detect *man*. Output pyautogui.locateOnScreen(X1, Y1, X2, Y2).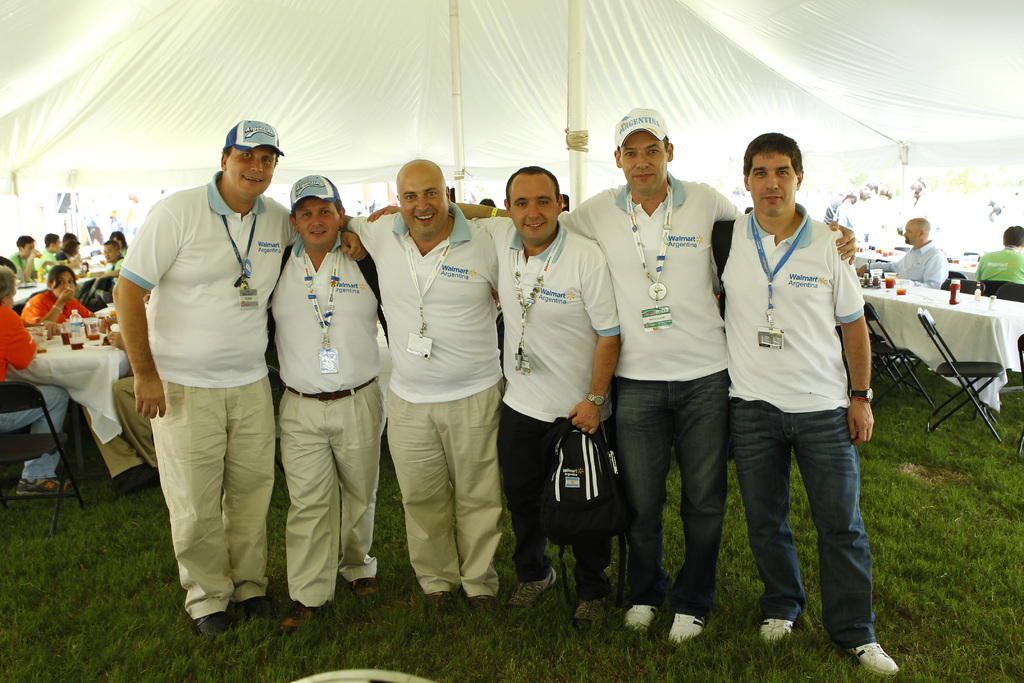
pyautogui.locateOnScreen(11, 231, 47, 281).
